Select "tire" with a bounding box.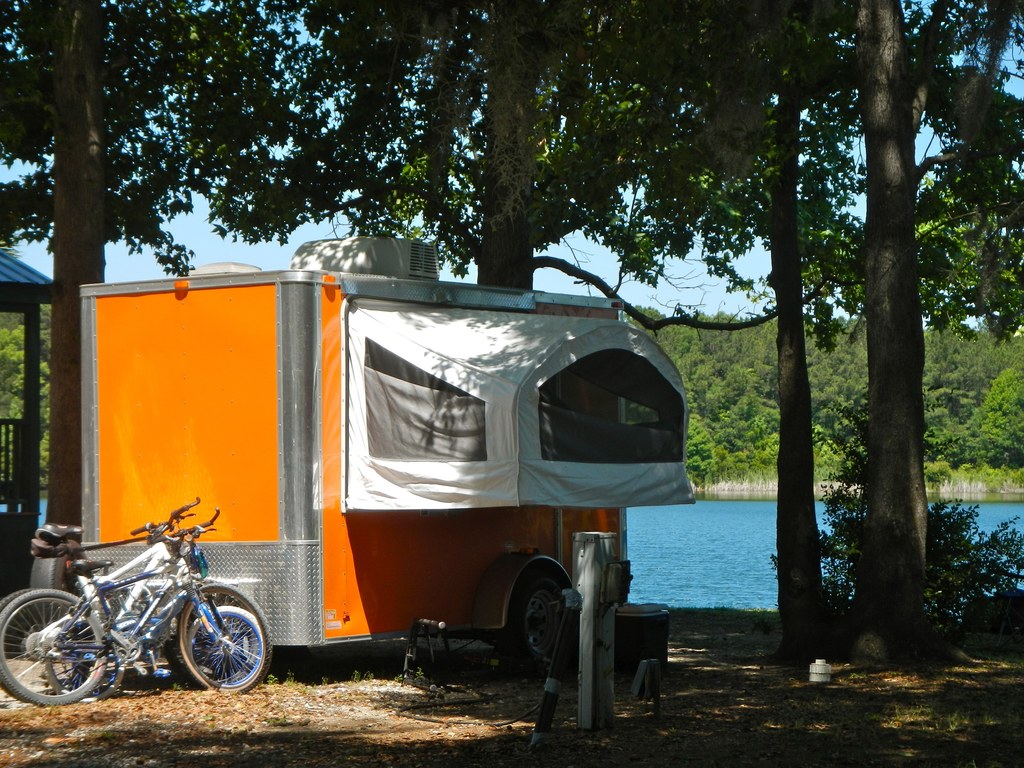
(x1=0, y1=588, x2=110, y2=704).
